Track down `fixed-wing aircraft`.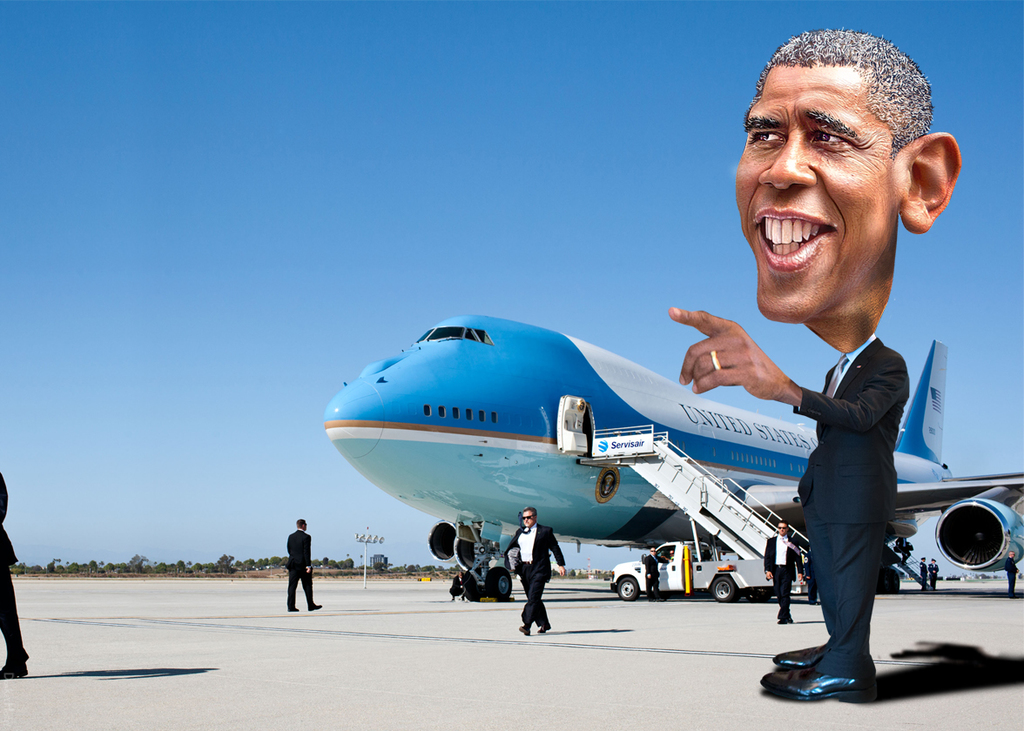
Tracked to BBox(324, 310, 1023, 603).
